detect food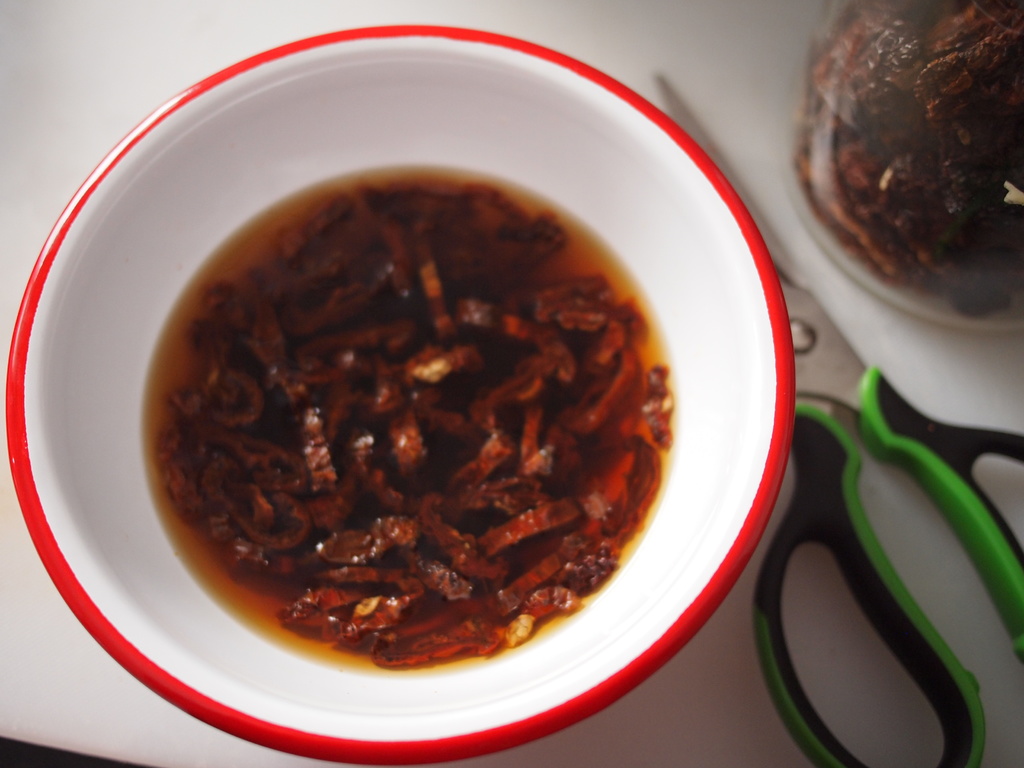
rect(785, 0, 1023, 326)
